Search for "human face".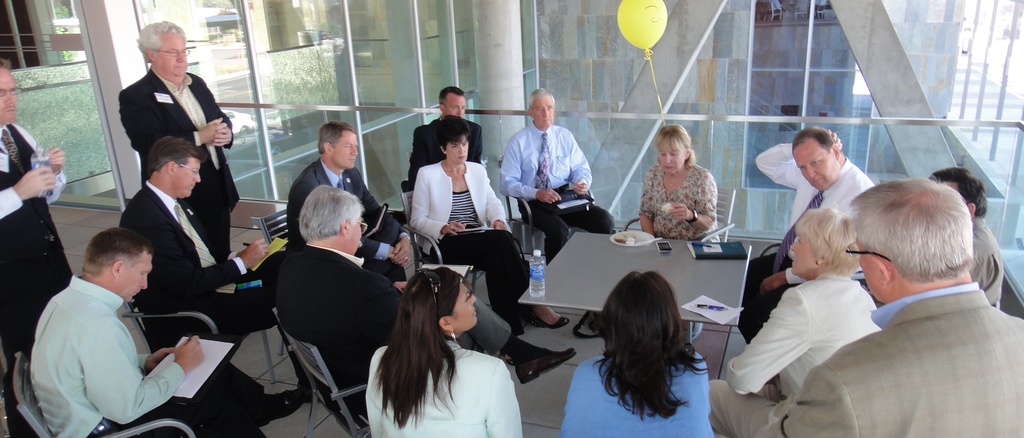
Found at crop(329, 127, 358, 166).
